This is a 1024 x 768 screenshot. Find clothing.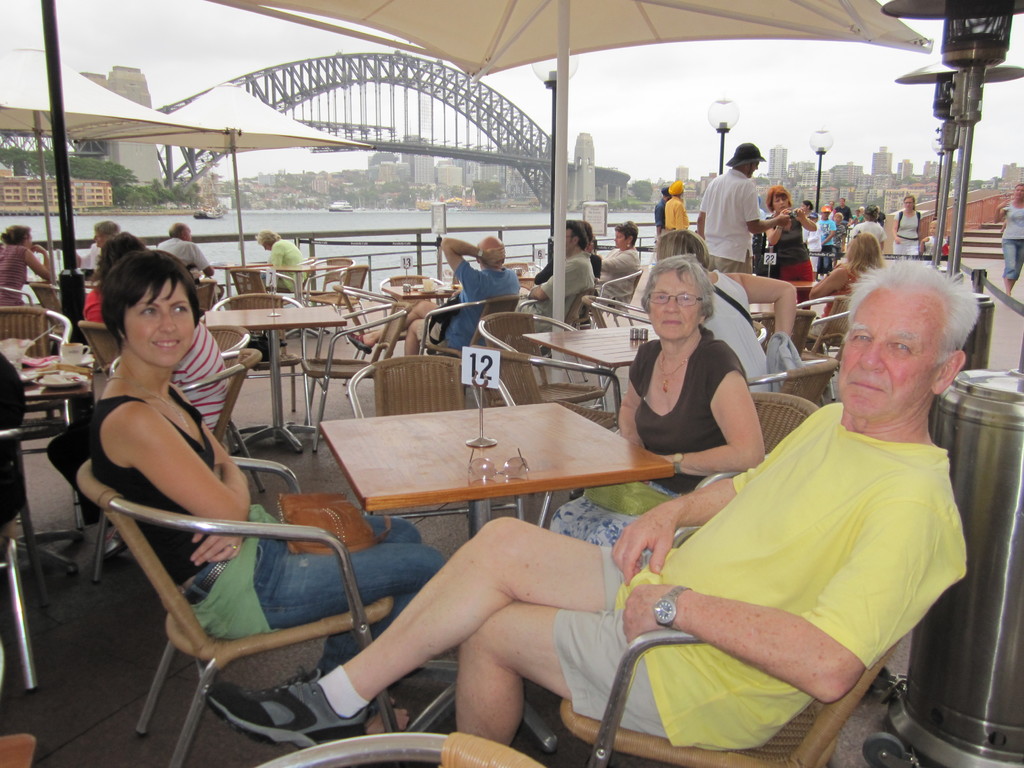
Bounding box: crop(551, 324, 747, 546).
